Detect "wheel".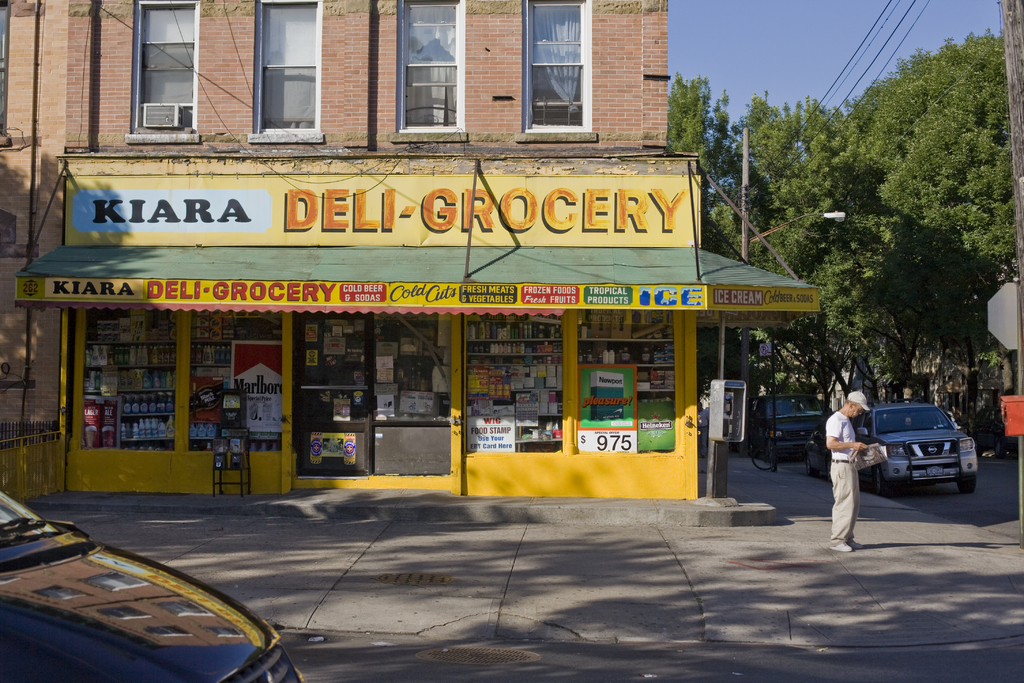
Detected at <region>956, 473, 976, 495</region>.
